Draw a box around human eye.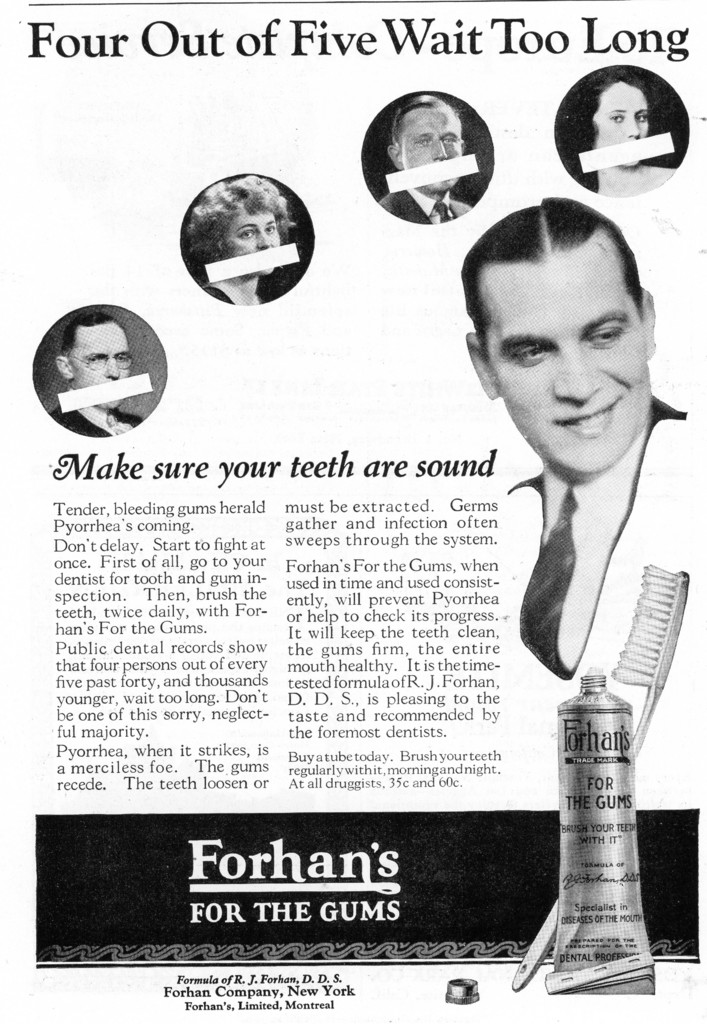
bbox(266, 223, 276, 233).
